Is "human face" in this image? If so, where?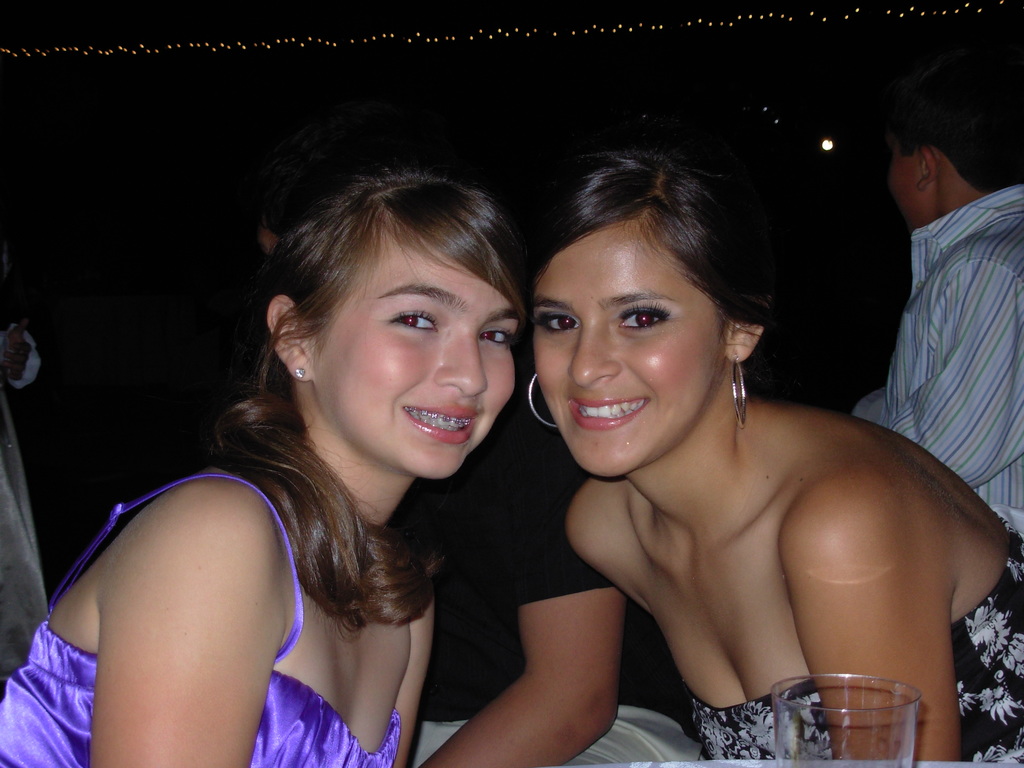
Yes, at {"left": 887, "top": 141, "right": 918, "bottom": 232}.
